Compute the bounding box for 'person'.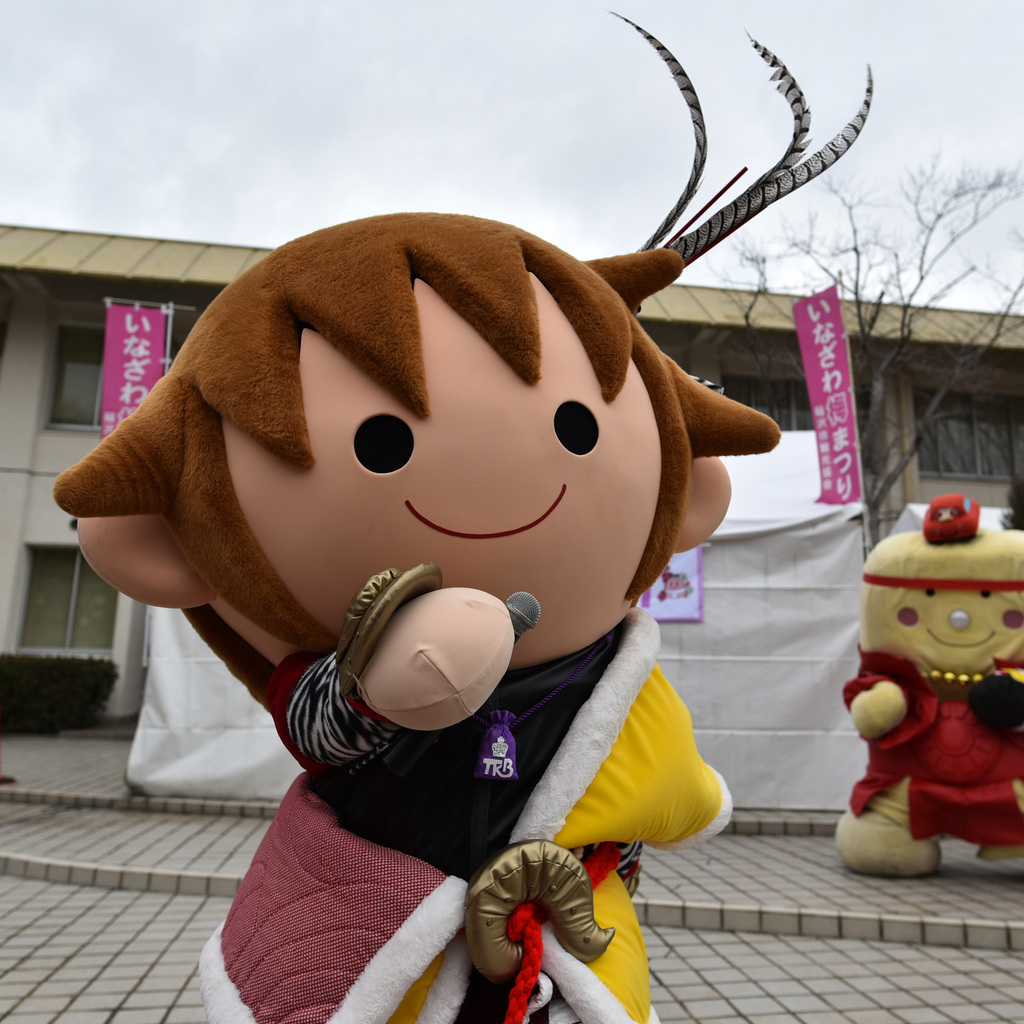
[831,495,1023,878].
